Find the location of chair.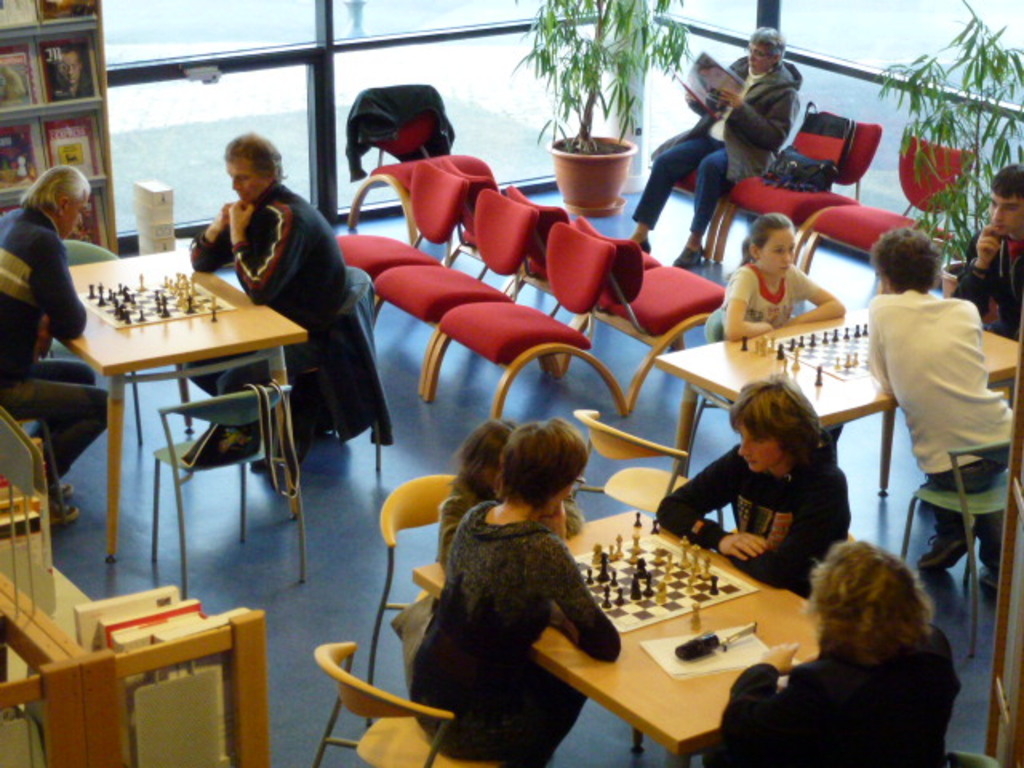
Location: bbox(358, 472, 462, 710).
